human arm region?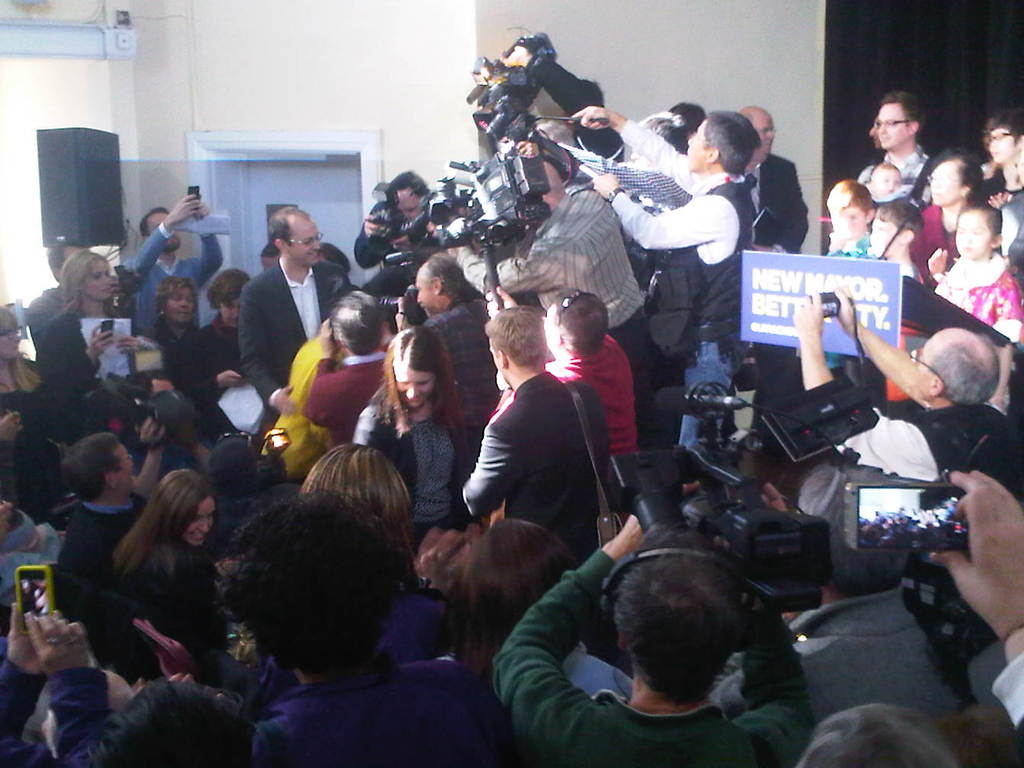
rect(486, 513, 641, 761)
